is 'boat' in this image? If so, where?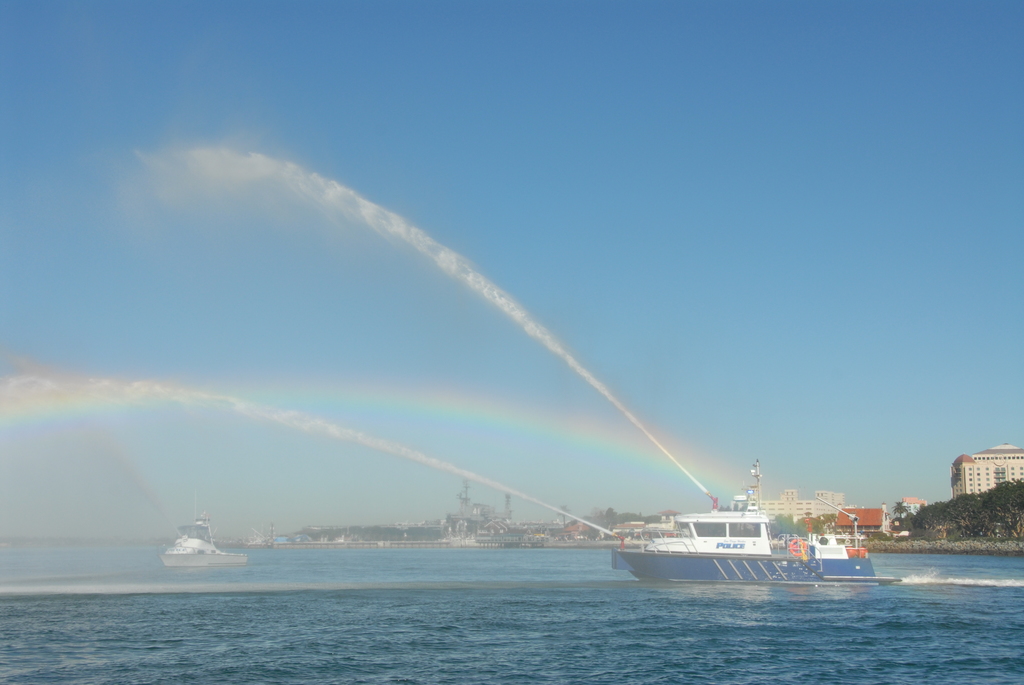
Yes, at 159, 528, 246, 565.
